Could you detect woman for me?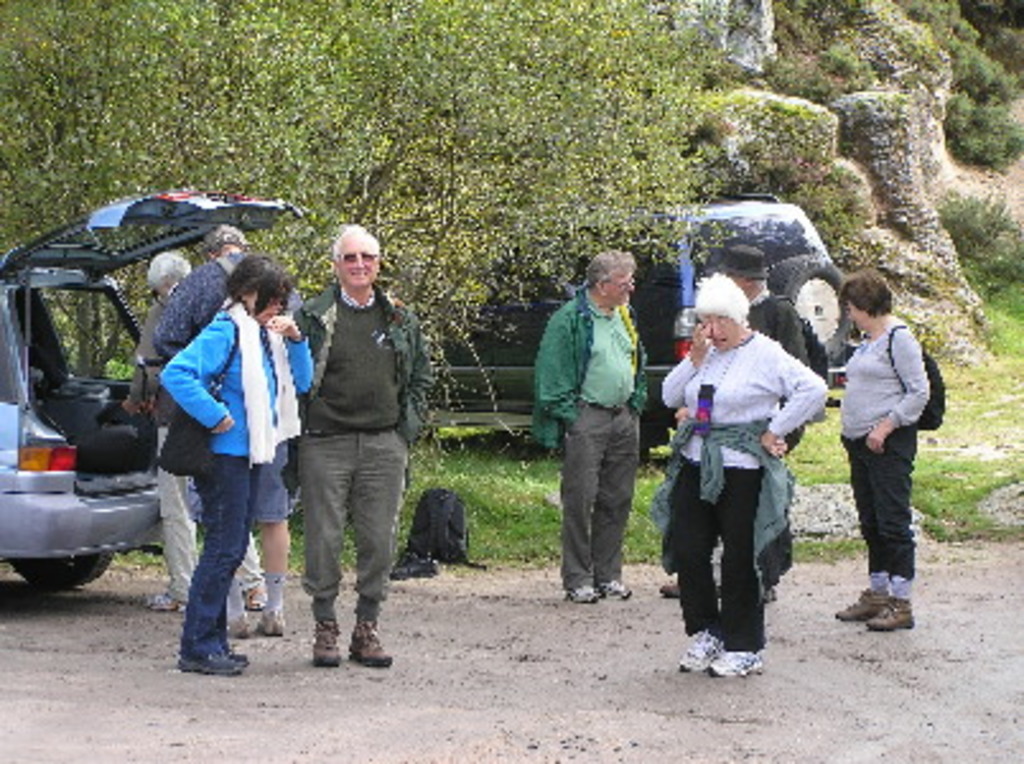
Detection result: Rect(833, 270, 932, 632).
